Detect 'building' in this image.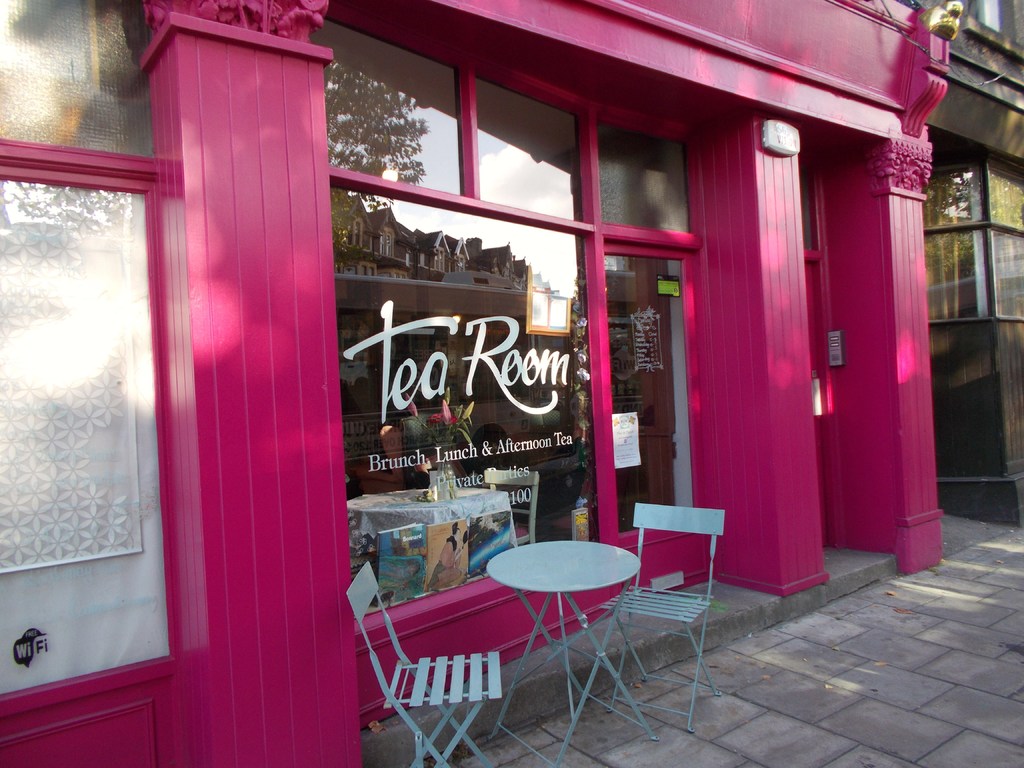
Detection: {"left": 928, "top": 2, "right": 1023, "bottom": 524}.
